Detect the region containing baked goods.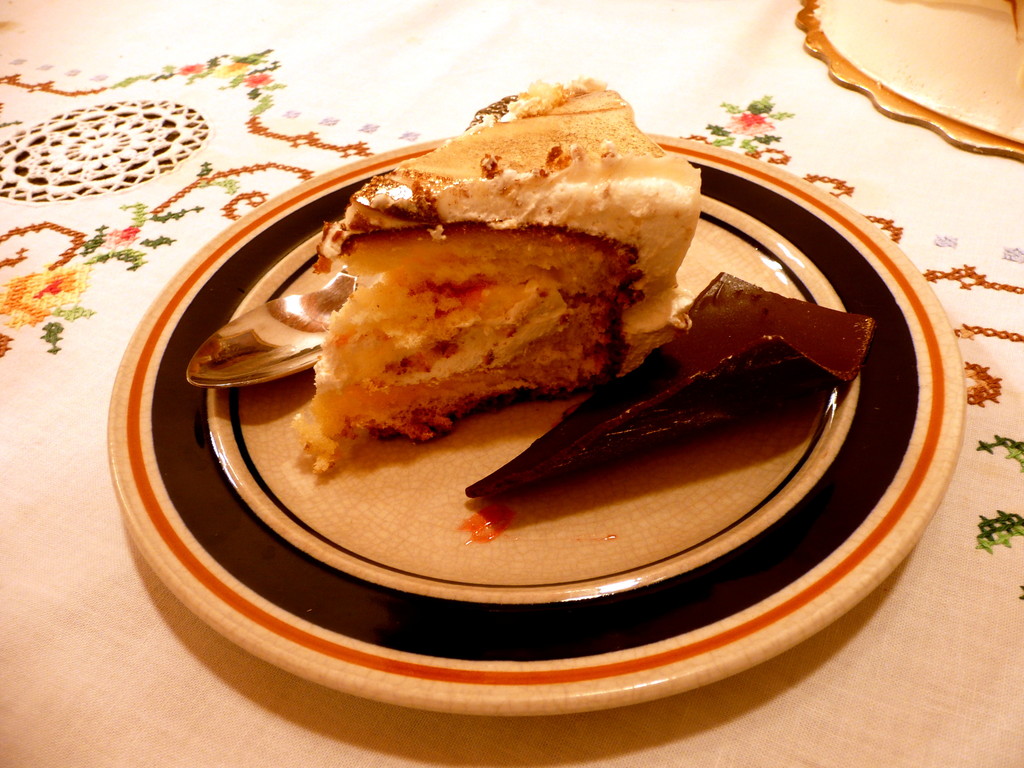
(463, 267, 879, 493).
